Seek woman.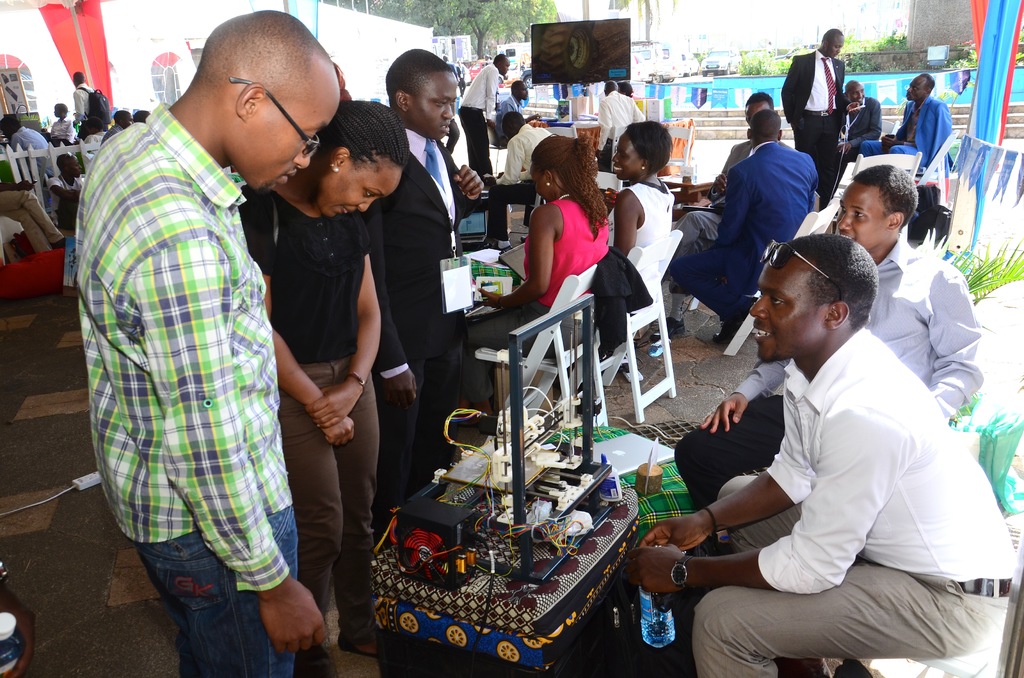
<region>442, 130, 605, 435</region>.
